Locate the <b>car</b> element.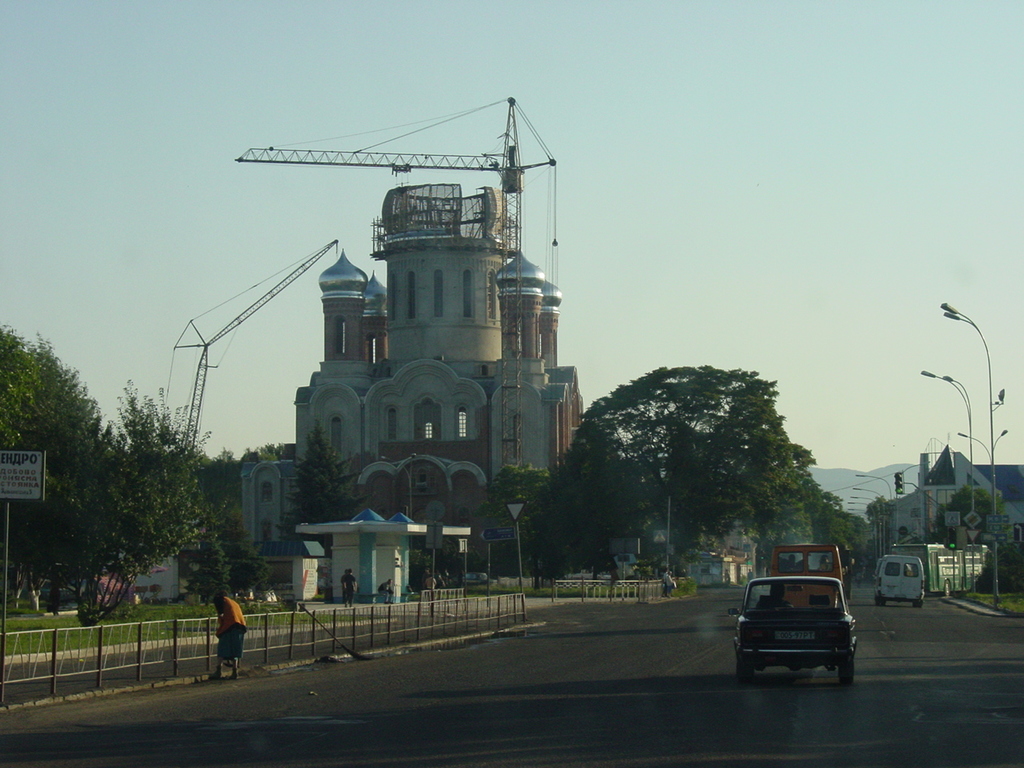
Element bbox: bbox(731, 569, 861, 680).
